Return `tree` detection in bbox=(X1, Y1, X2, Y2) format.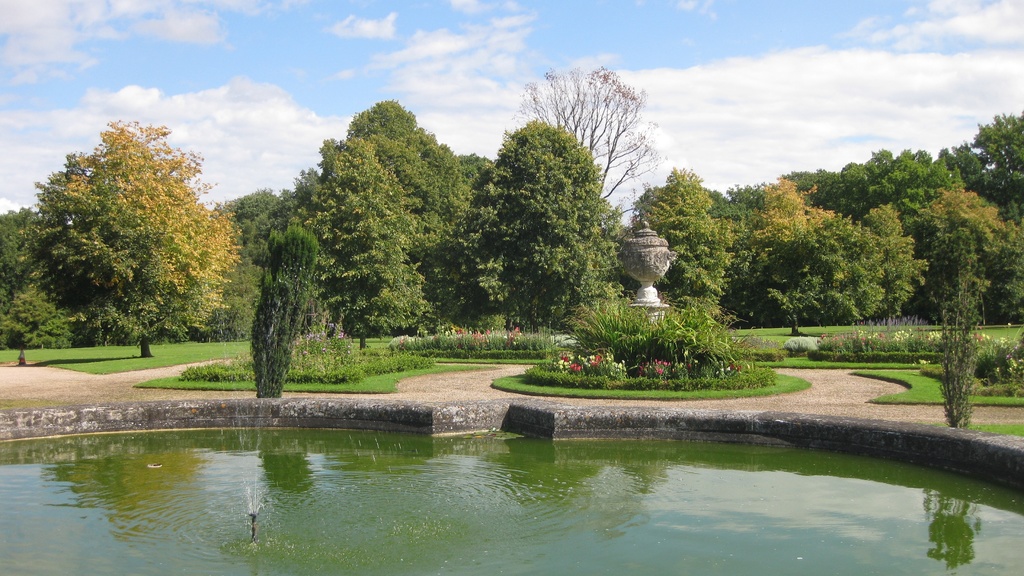
bbox=(764, 175, 820, 240).
